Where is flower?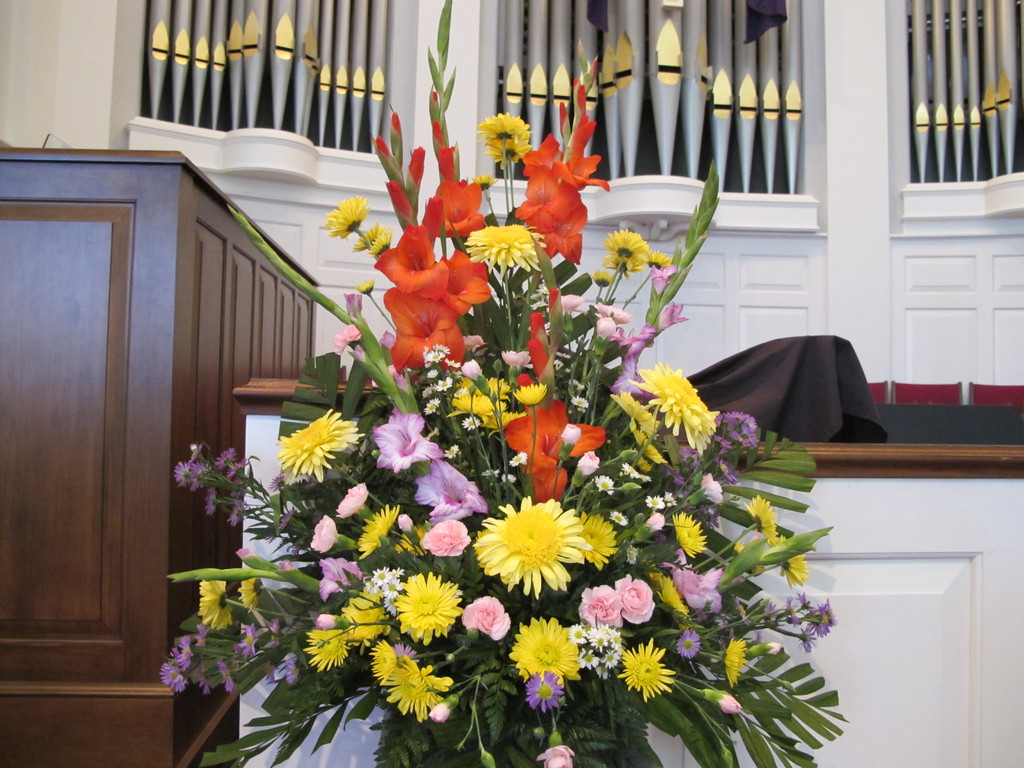
(607,506,634,530).
